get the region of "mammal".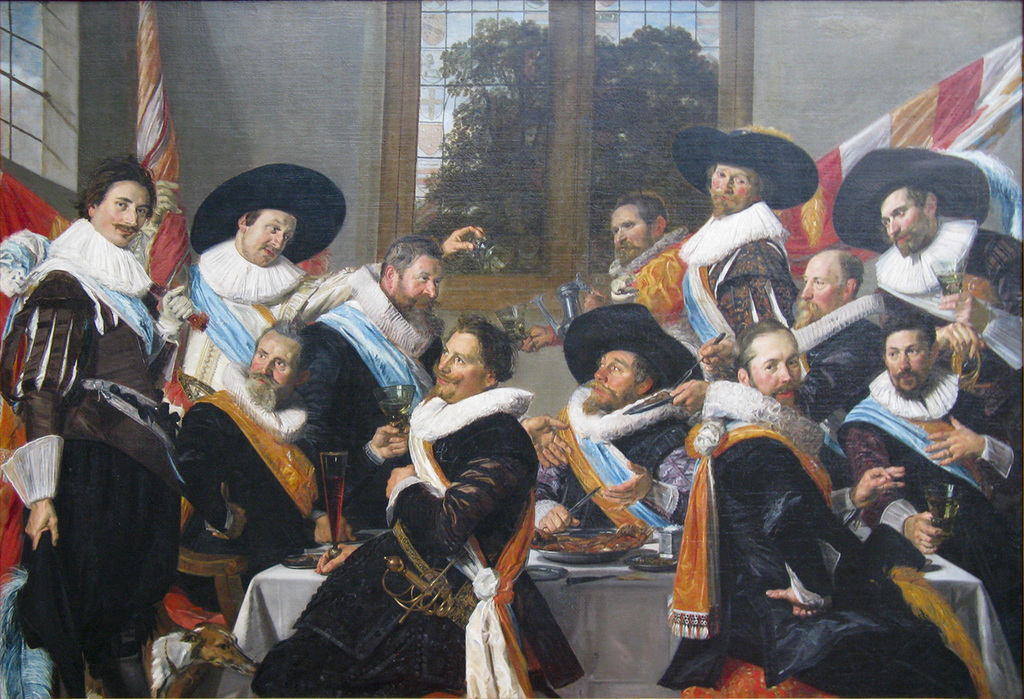
bbox=[10, 132, 185, 698].
